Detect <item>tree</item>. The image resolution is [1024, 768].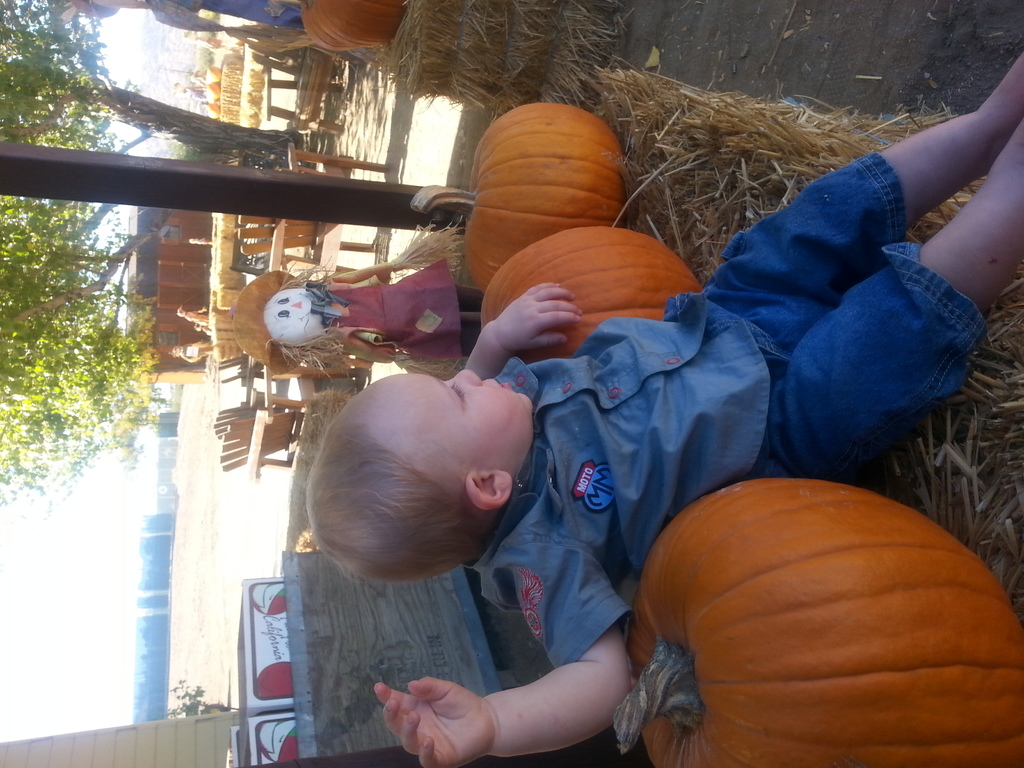
[x1=0, y1=0, x2=319, y2=535].
